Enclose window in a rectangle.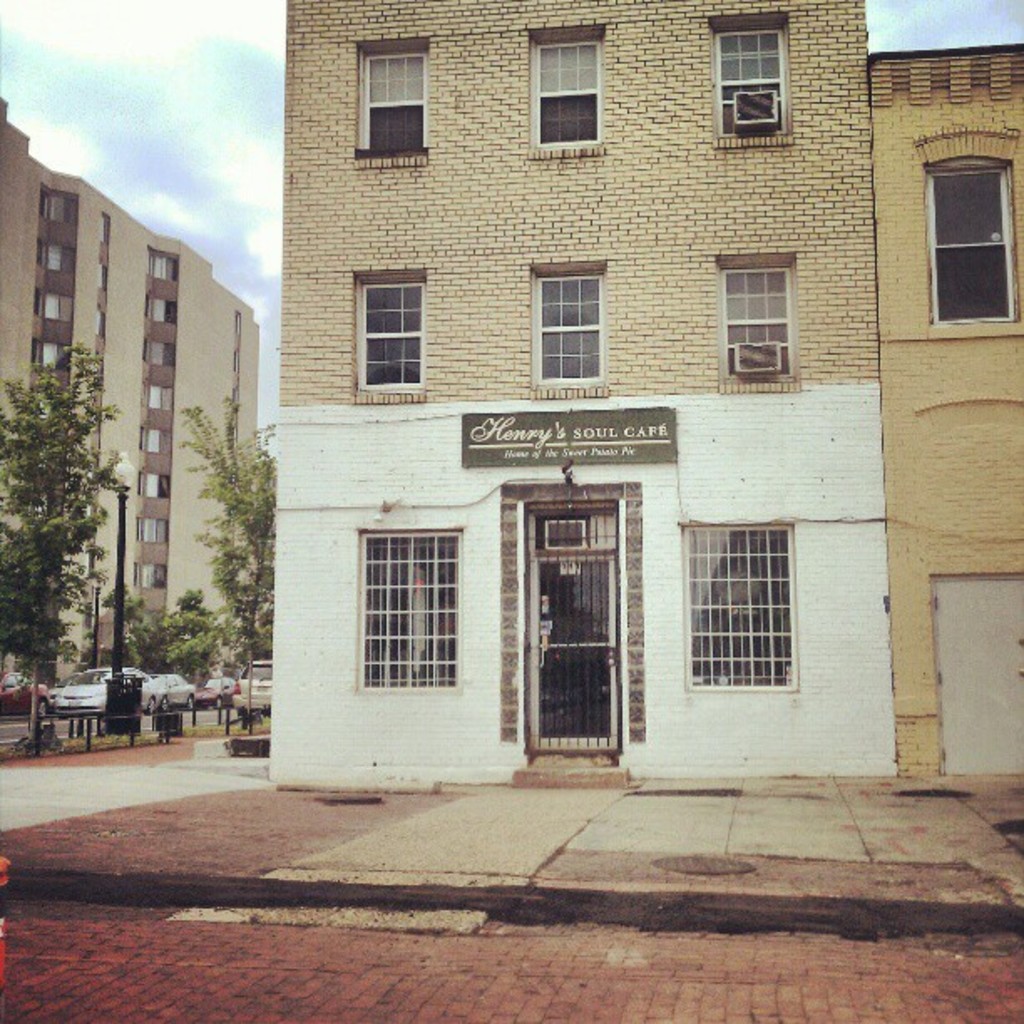
box=[350, 524, 462, 693].
